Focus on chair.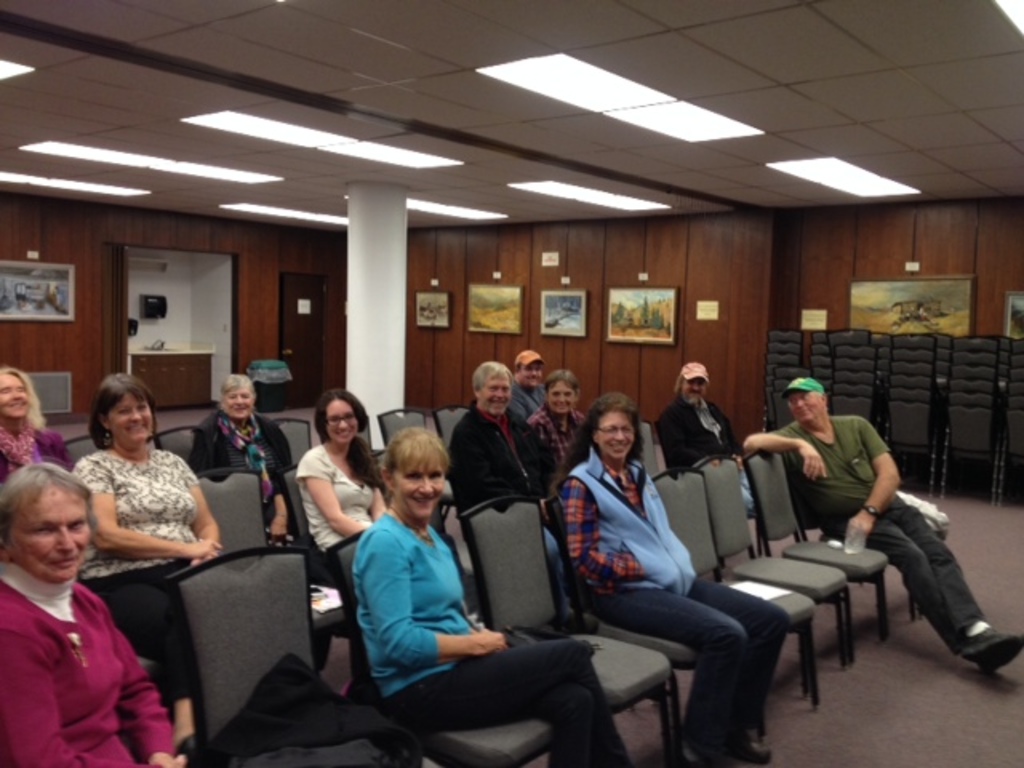
Focused at (x1=709, y1=450, x2=864, y2=656).
